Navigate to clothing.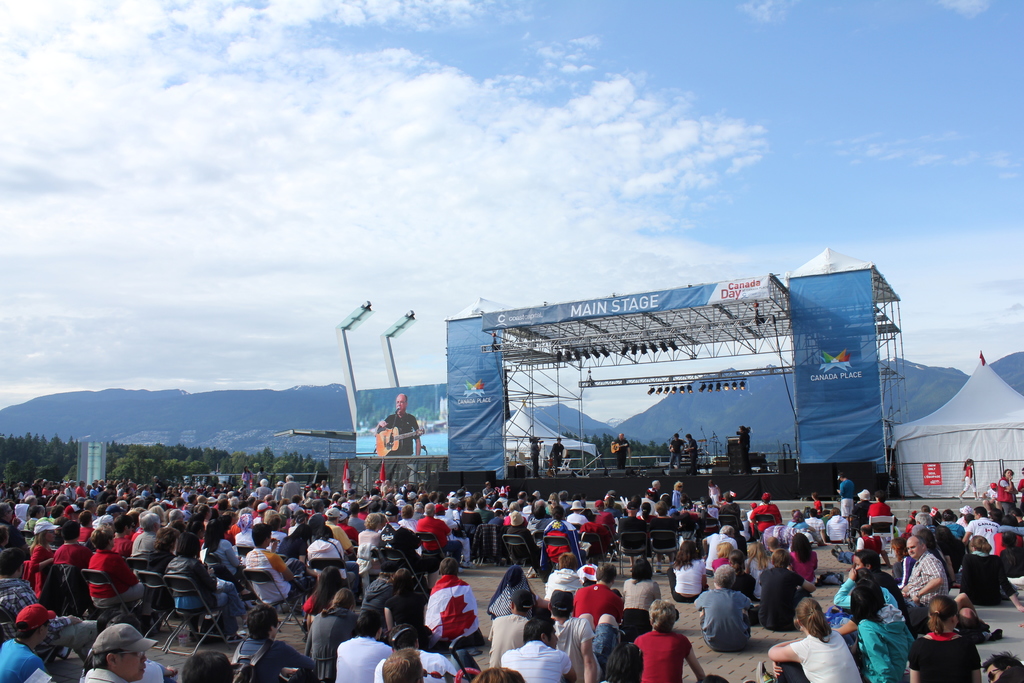
Navigation target: bbox(355, 534, 379, 548).
